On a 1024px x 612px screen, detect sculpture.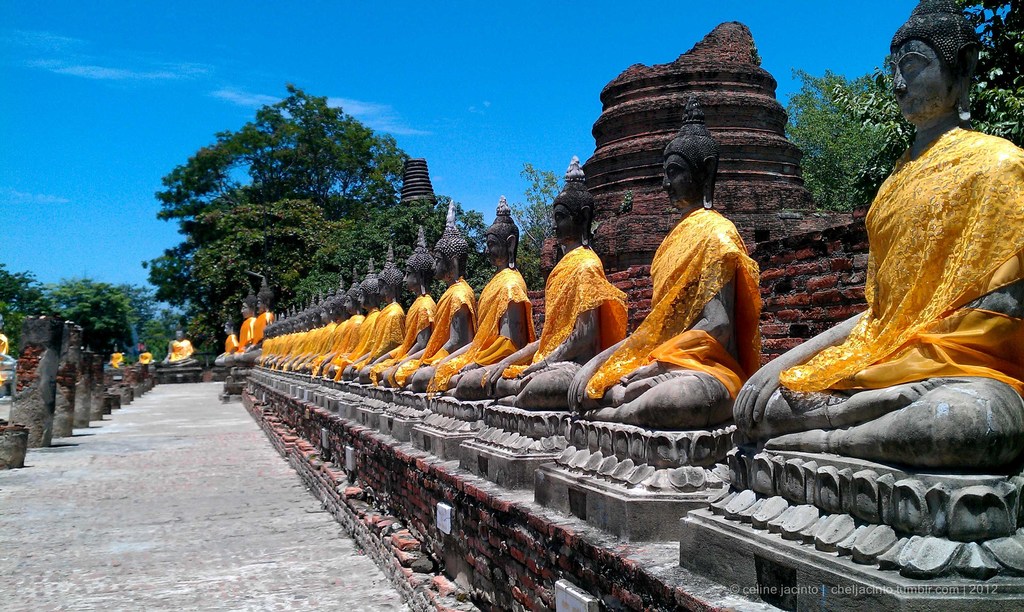
region(572, 88, 771, 432).
